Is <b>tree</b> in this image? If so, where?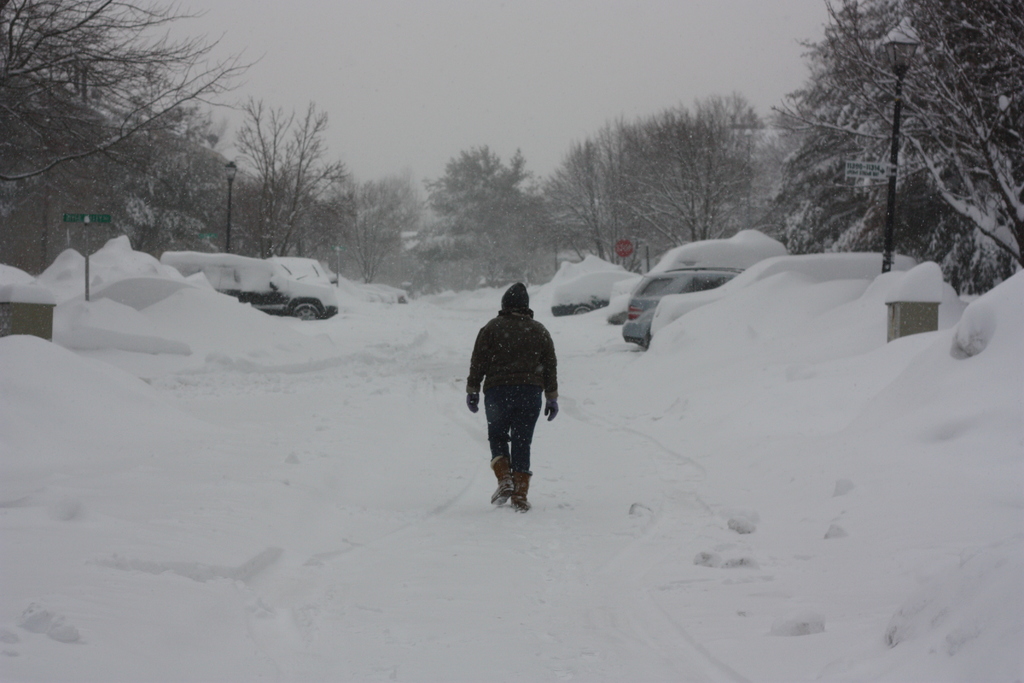
Yes, at select_region(542, 80, 815, 268).
